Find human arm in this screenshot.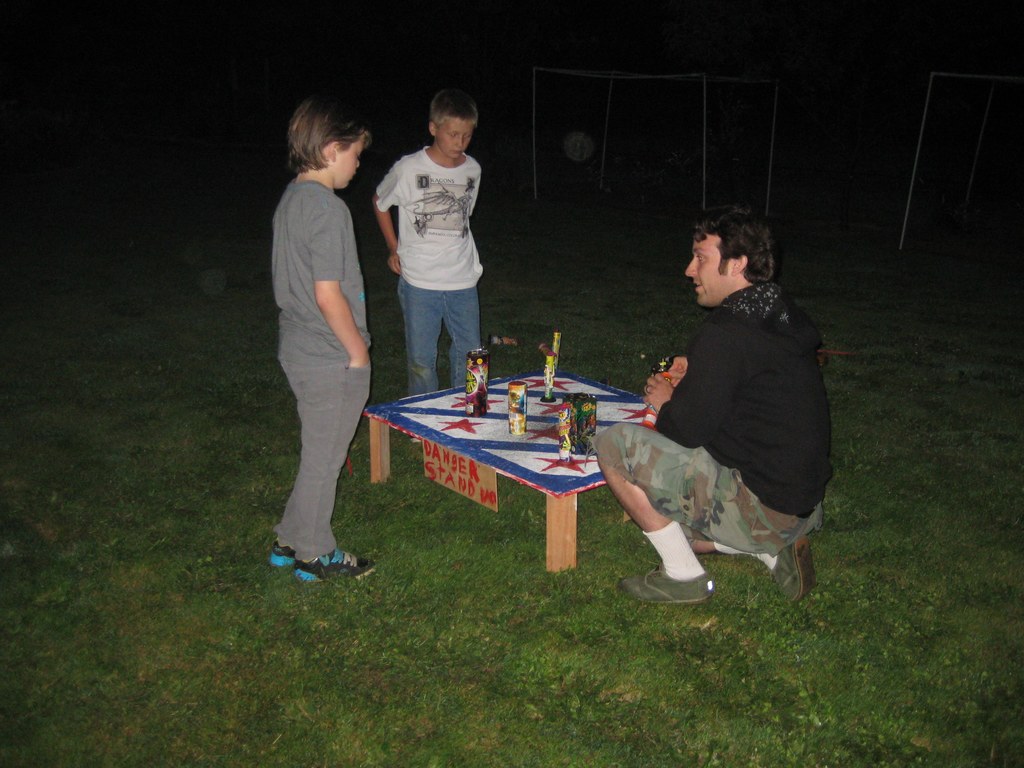
The bounding box for human arm is box(315, 200, 367, 367).
